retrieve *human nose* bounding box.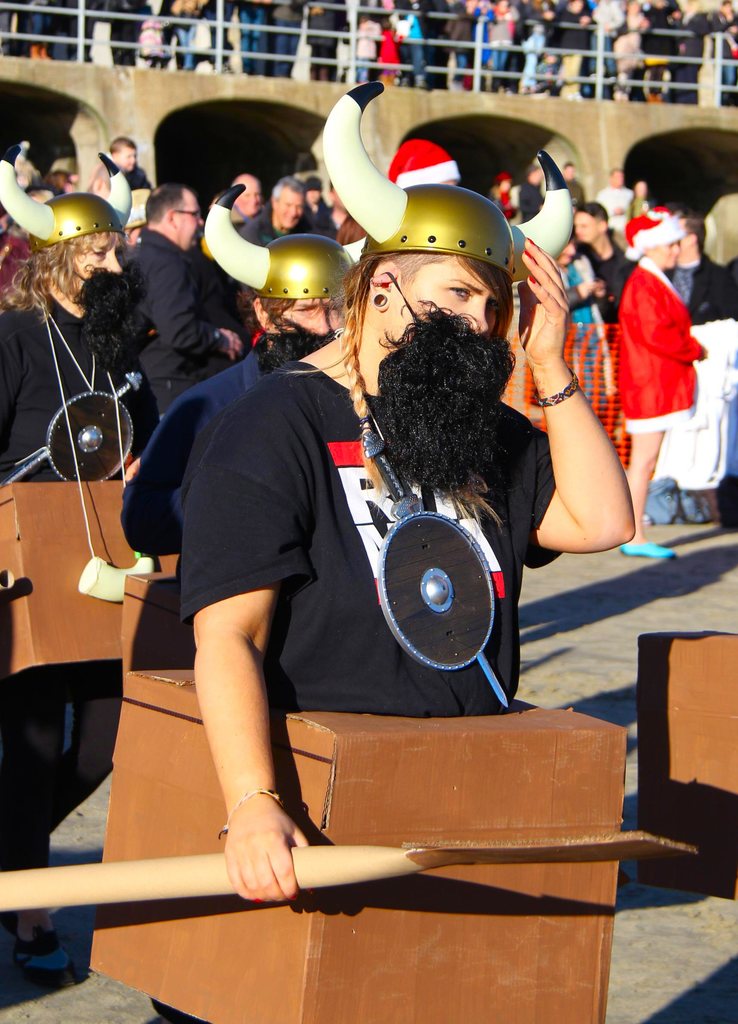
Bounding box: pyautogui.locateOnScreen(310, 303, 335, 340).
